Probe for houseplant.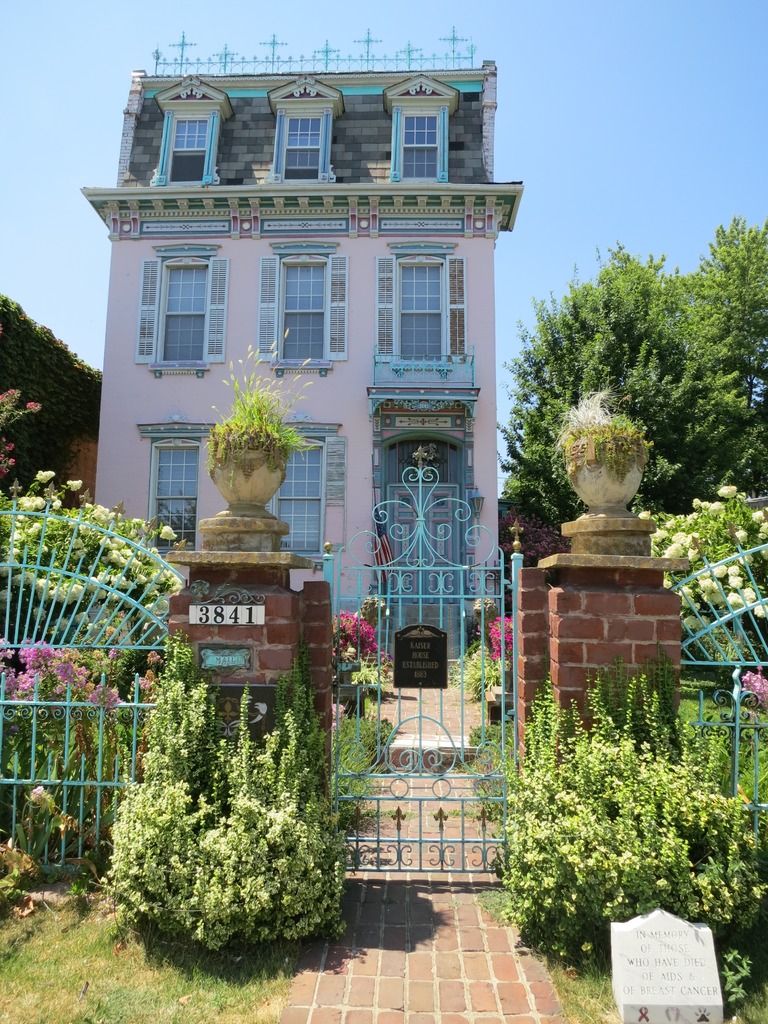
Probe result: l=544, t=388, r=656, b=526.
